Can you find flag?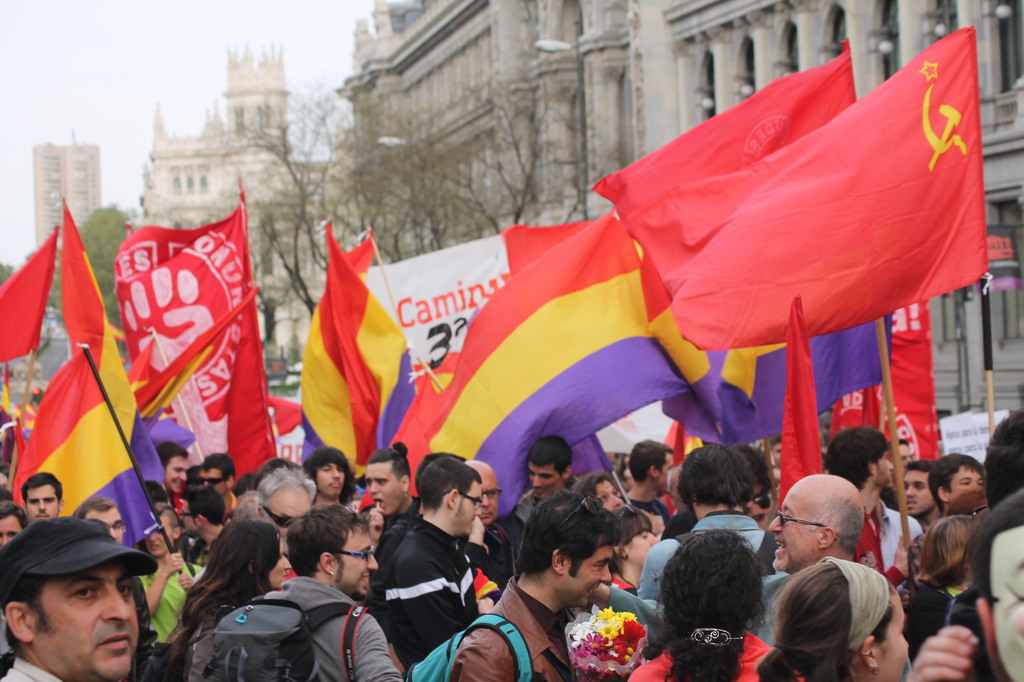
Yes, bounding box: (x1=272, y1=398, x2=316, y2=469).
